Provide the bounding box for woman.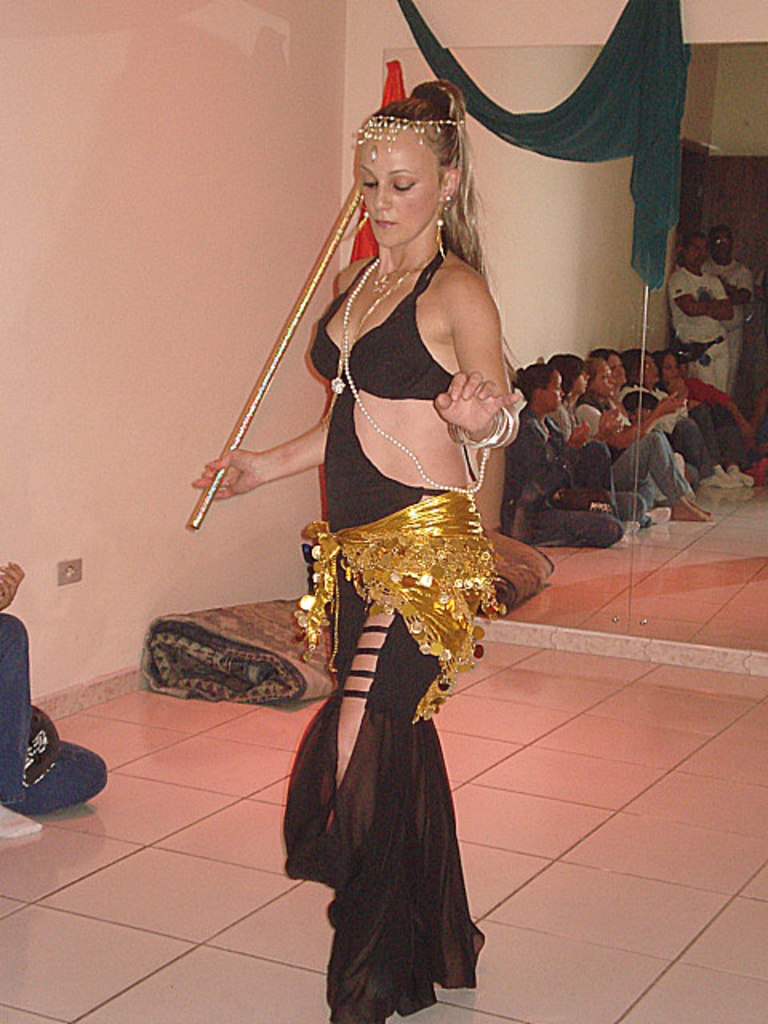
BBox(189, 83, 522, 1022).
